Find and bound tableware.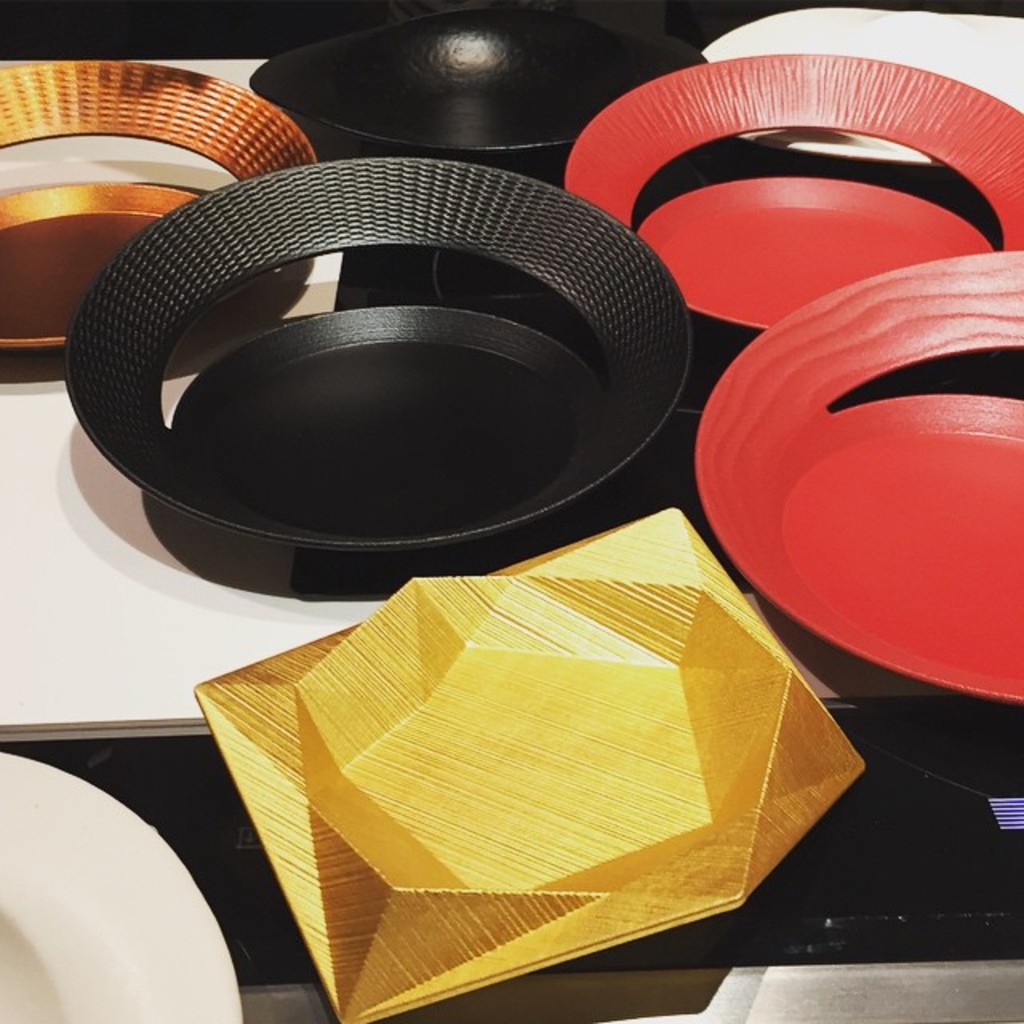
Bound: <box>566,61,1022,326</box>.
